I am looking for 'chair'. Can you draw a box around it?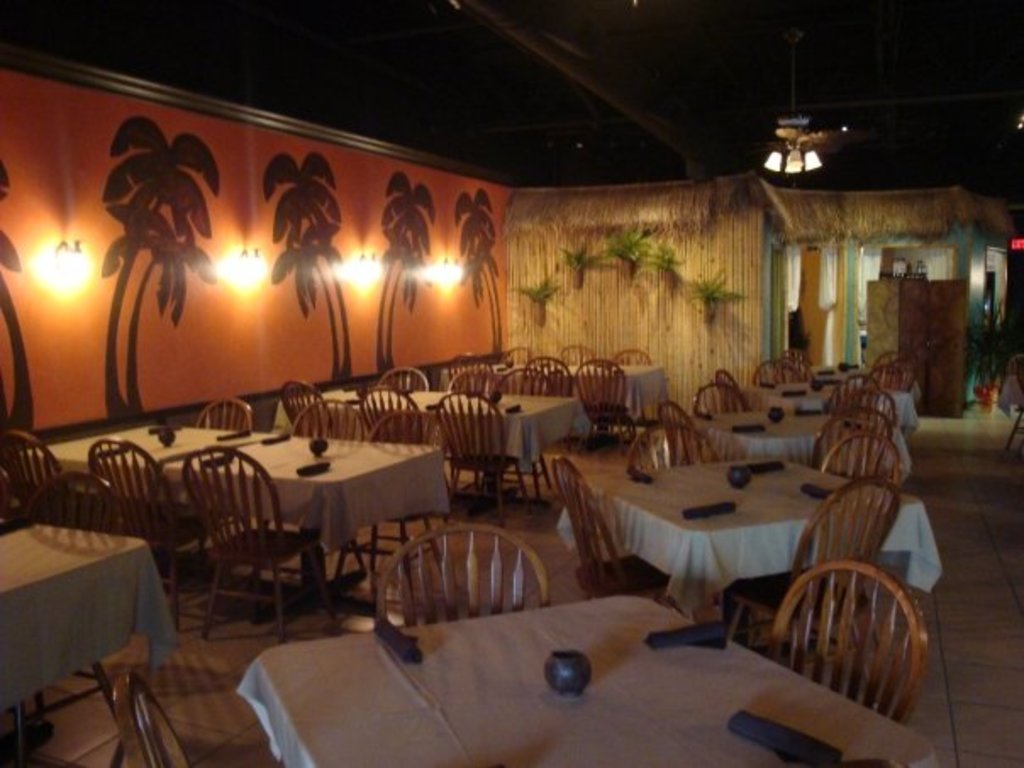
Sure, the bounding box is rect(361, 385, 422, 434).
